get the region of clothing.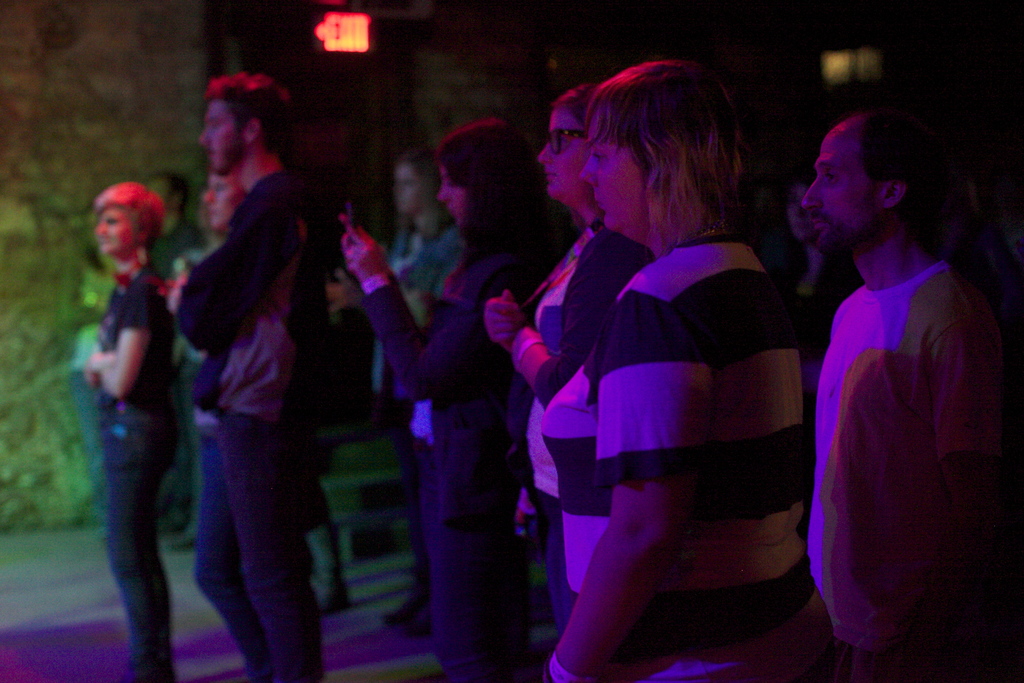
left=797, top=184, right=1007, bottom=652.
